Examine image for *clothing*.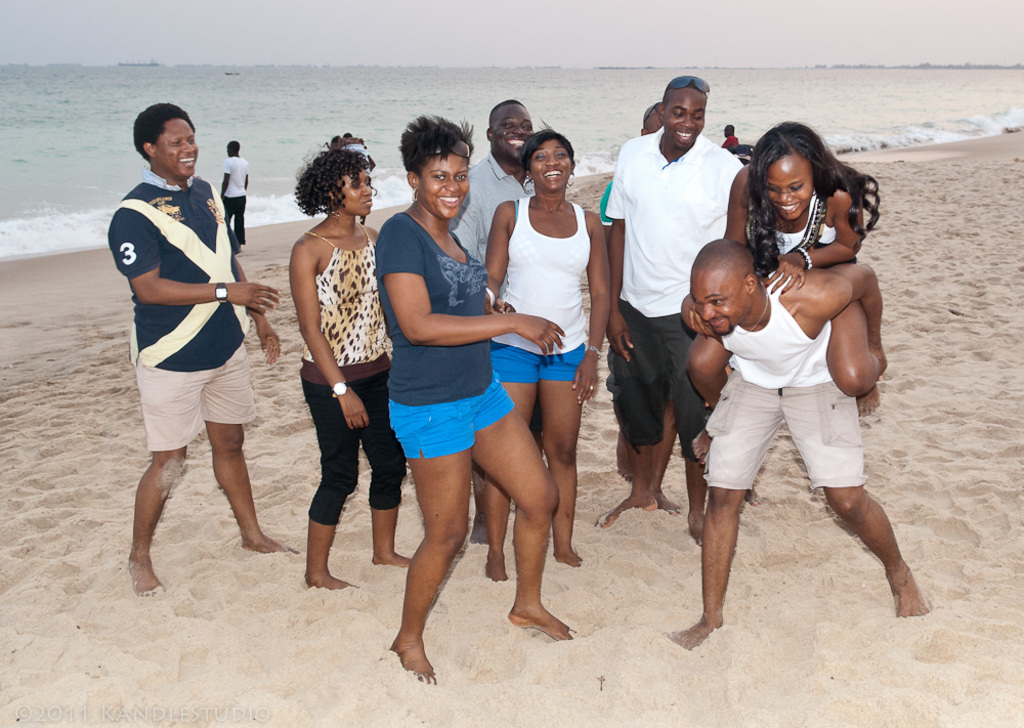
Examination result: bbox=(299, 374, 417, 527).
